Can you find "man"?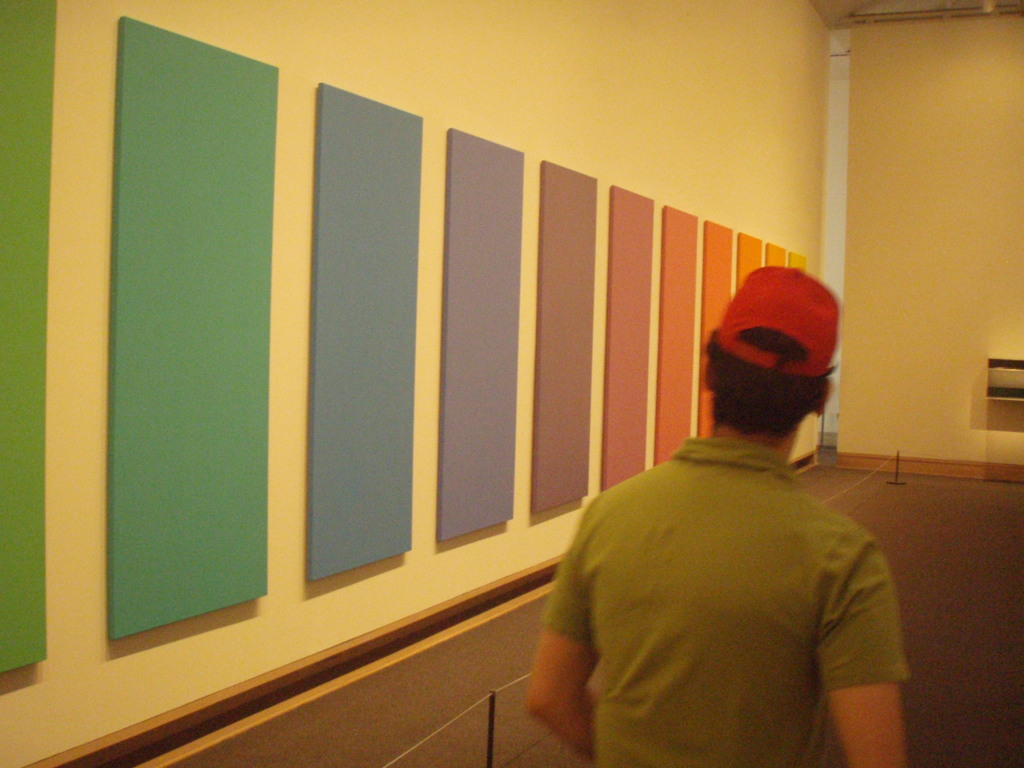
Yes, bounding box: <box>522,266,909,767</box>.
